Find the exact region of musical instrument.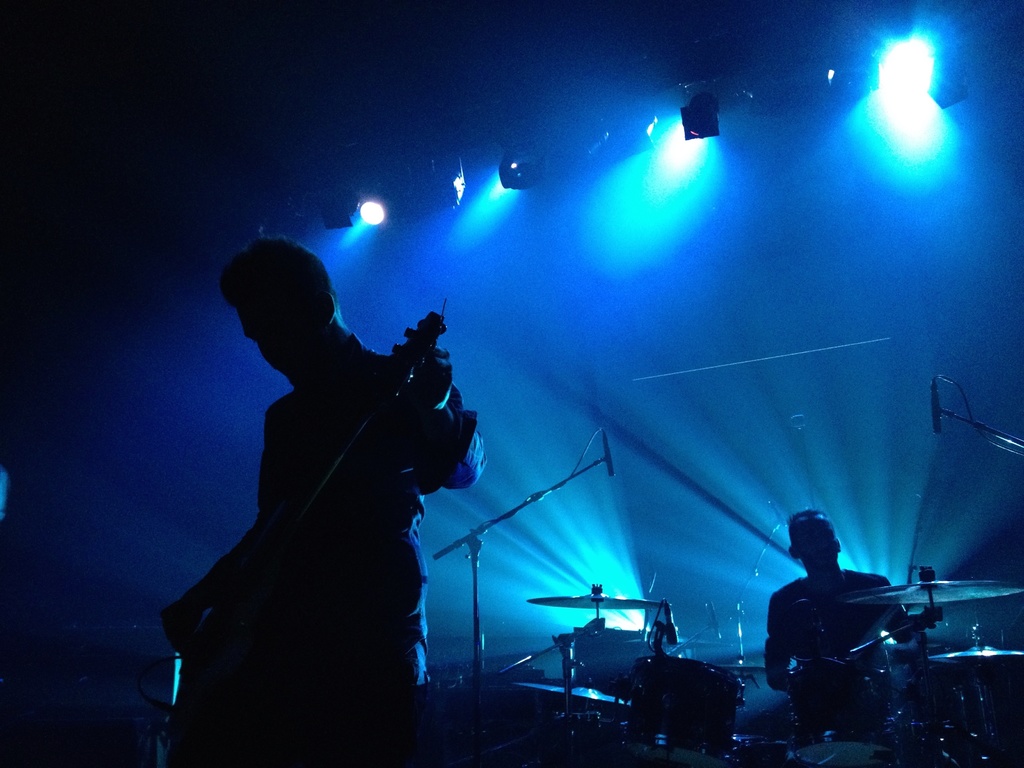
Exact region: [784, 735, 922, 764].
